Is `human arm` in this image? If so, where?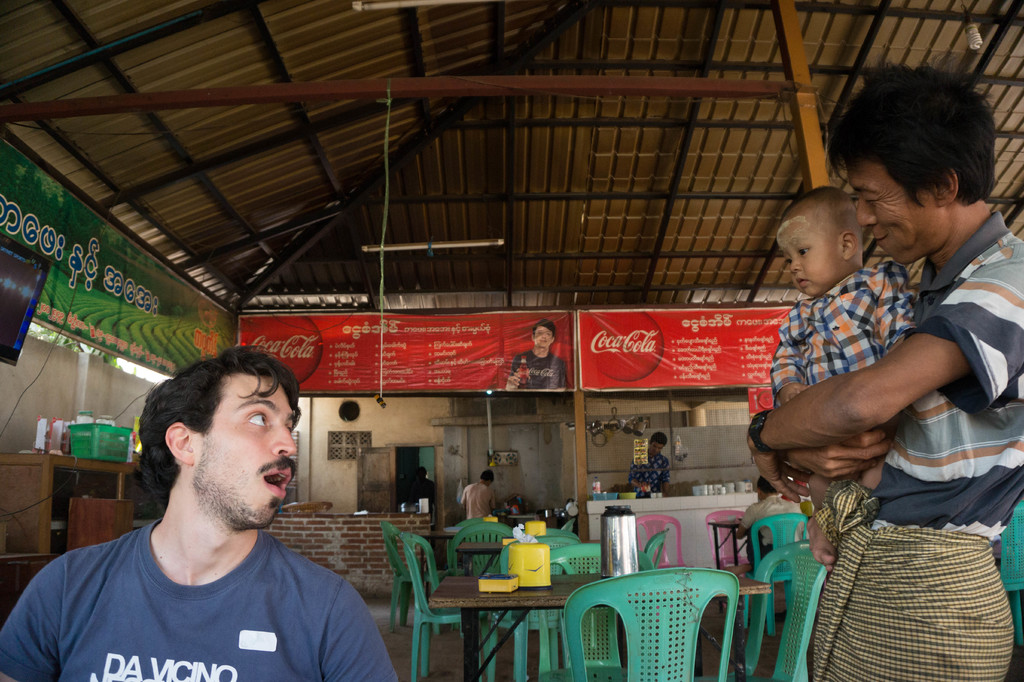
Yes, at l=799, t=502, r=842, b=571.
